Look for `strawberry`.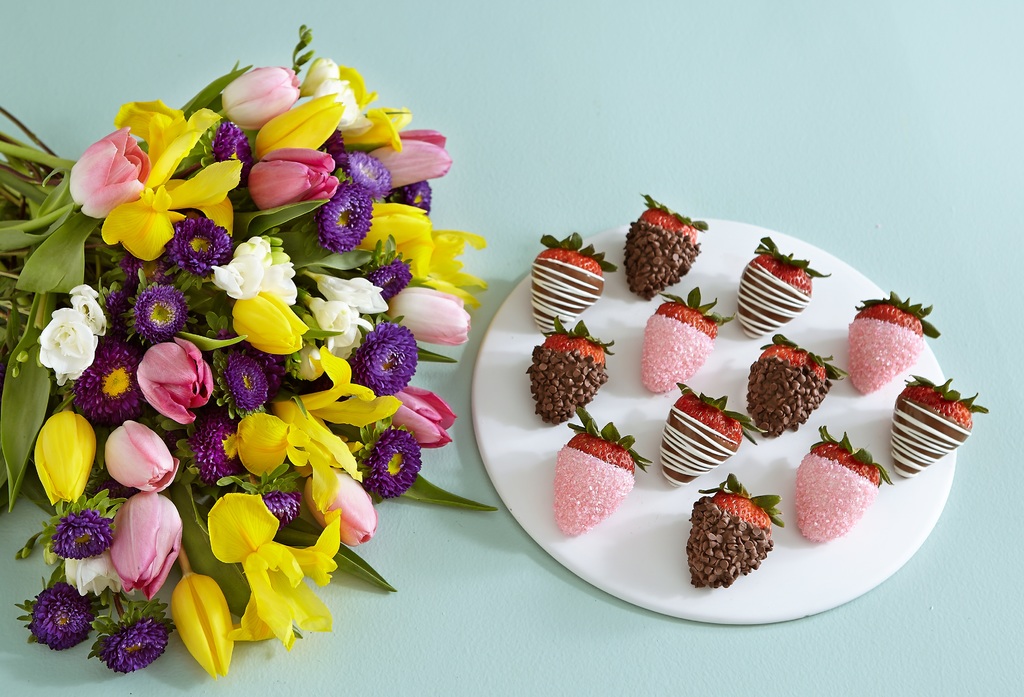
Found: 653:381:756:490.
